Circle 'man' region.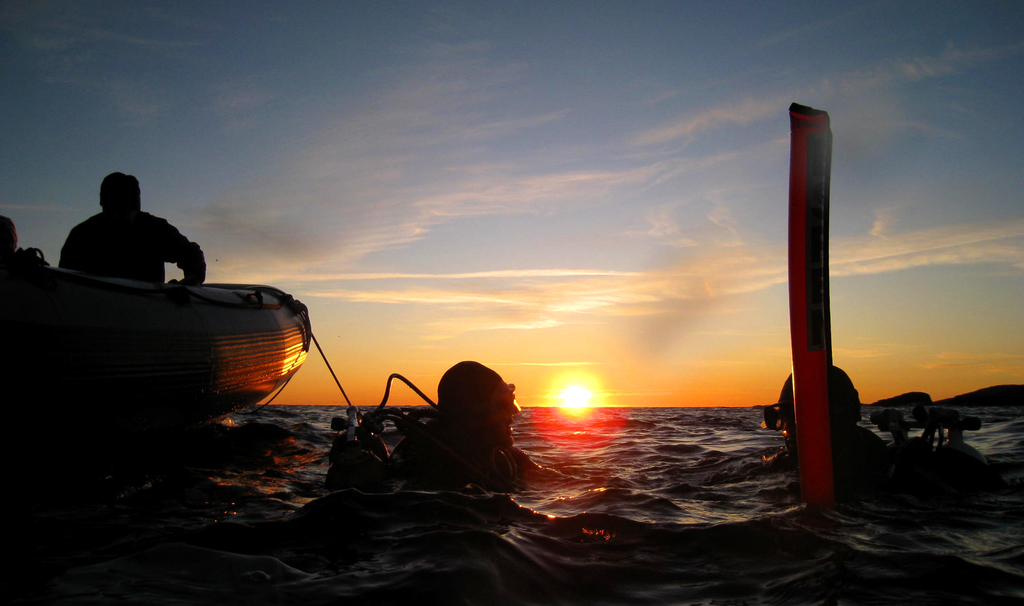
Region: x1=740, y1=361, x2=986, y2=478.
